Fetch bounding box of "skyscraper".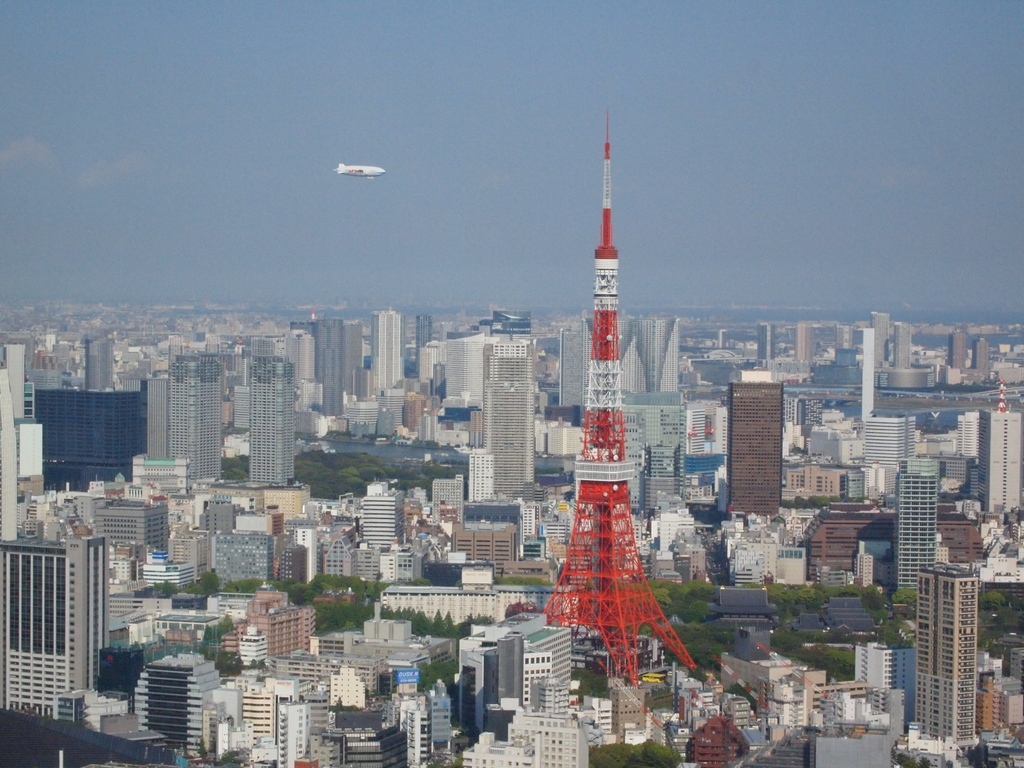
Bbox: detection(806, 671, 892, 727).
